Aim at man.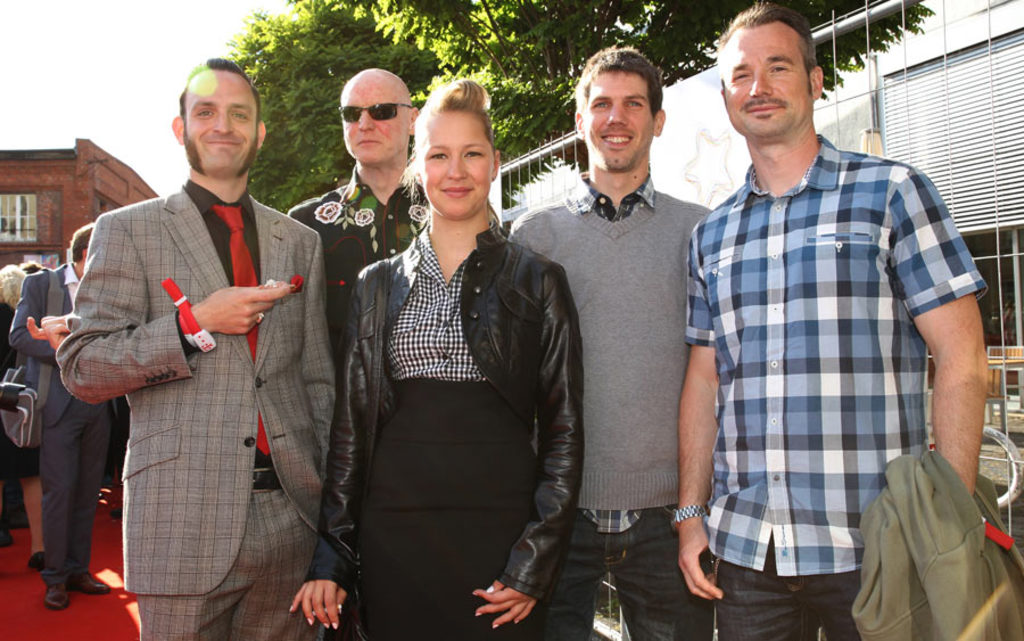
Aimed at [65, 65, 330, 628].
